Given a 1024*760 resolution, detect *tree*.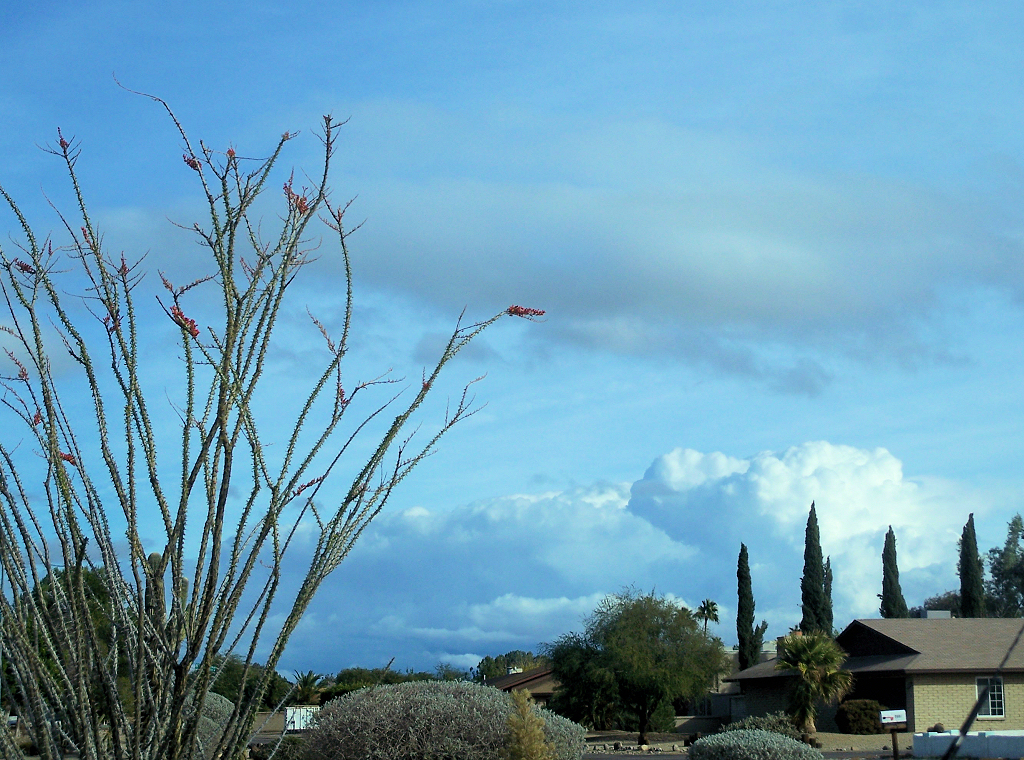
pyautogui.locateOnScreen(779, 625, 862, 753).
